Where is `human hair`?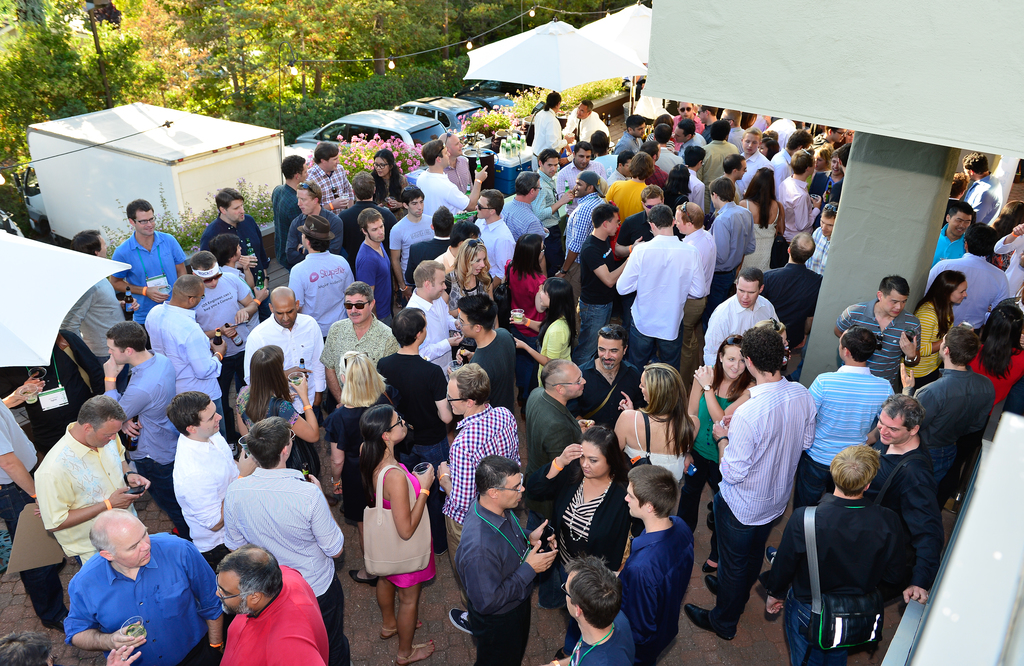
<box>282,156,304,181</box>.
